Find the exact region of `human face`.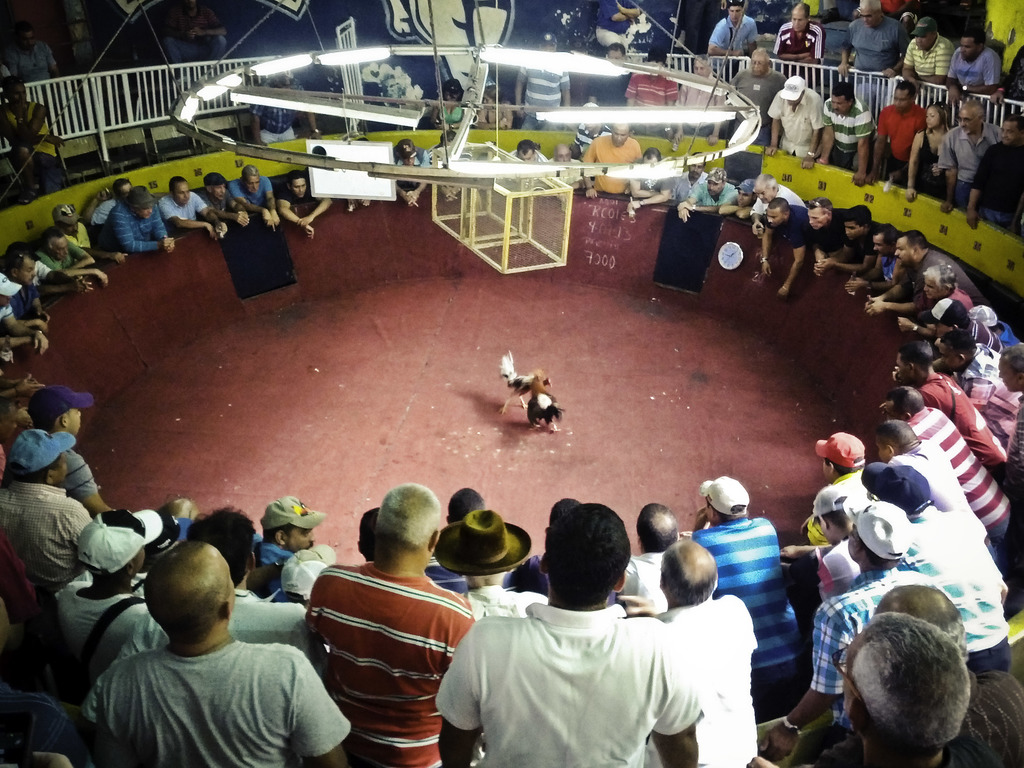
Exact region: x1=724, y1=4, x2=744, y2=20.
